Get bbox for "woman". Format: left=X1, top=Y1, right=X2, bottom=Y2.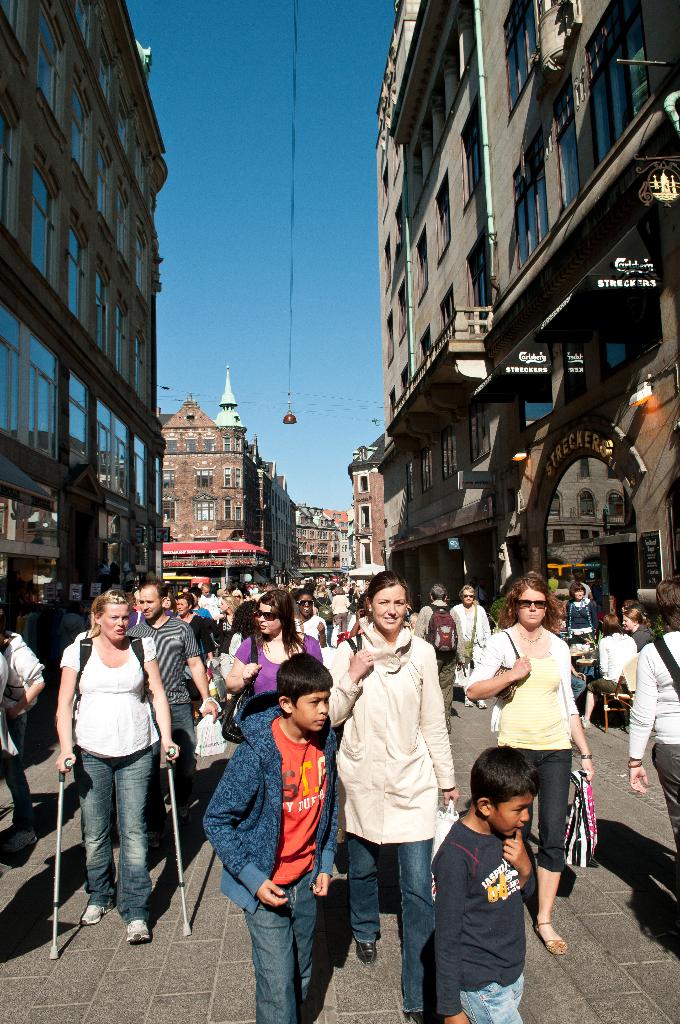
left=330, top=570, right=467, bottom=1010.
